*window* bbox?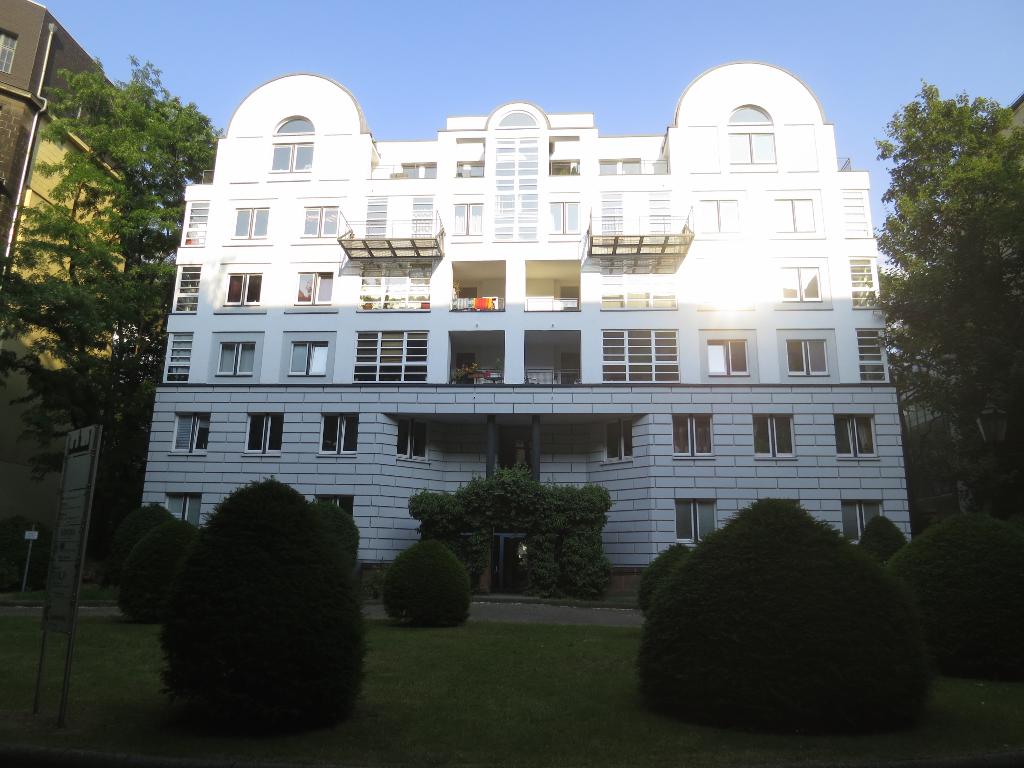
rect(180, 264, 198, 313)
